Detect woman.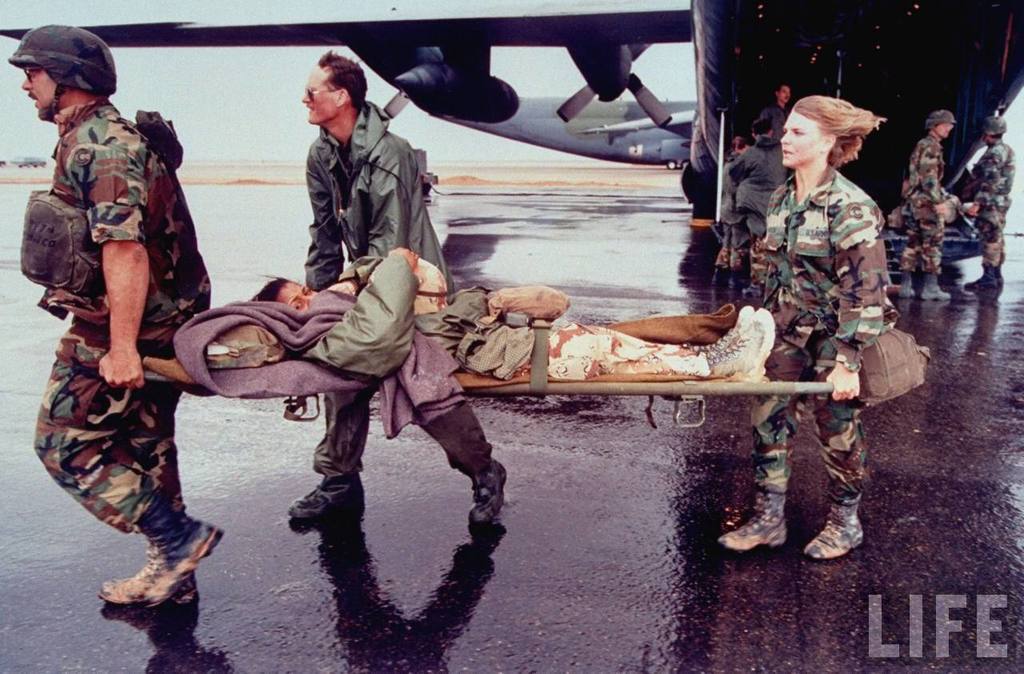
Detected at BBox(735, 79, 910, 542).
